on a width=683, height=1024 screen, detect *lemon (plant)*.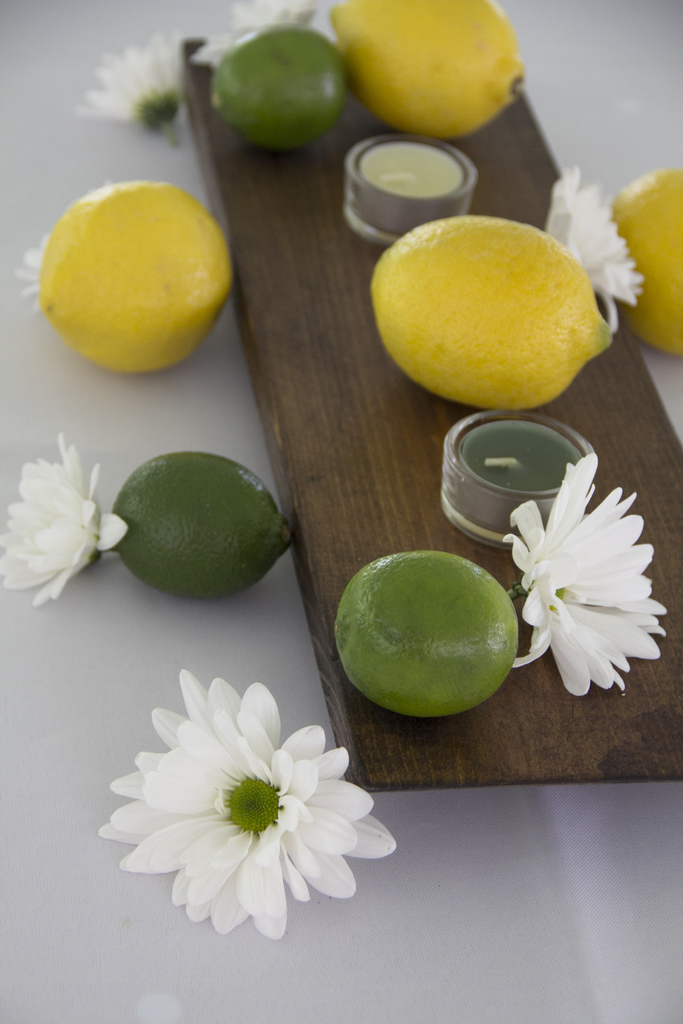
rect(329, 548, 523, 722).
